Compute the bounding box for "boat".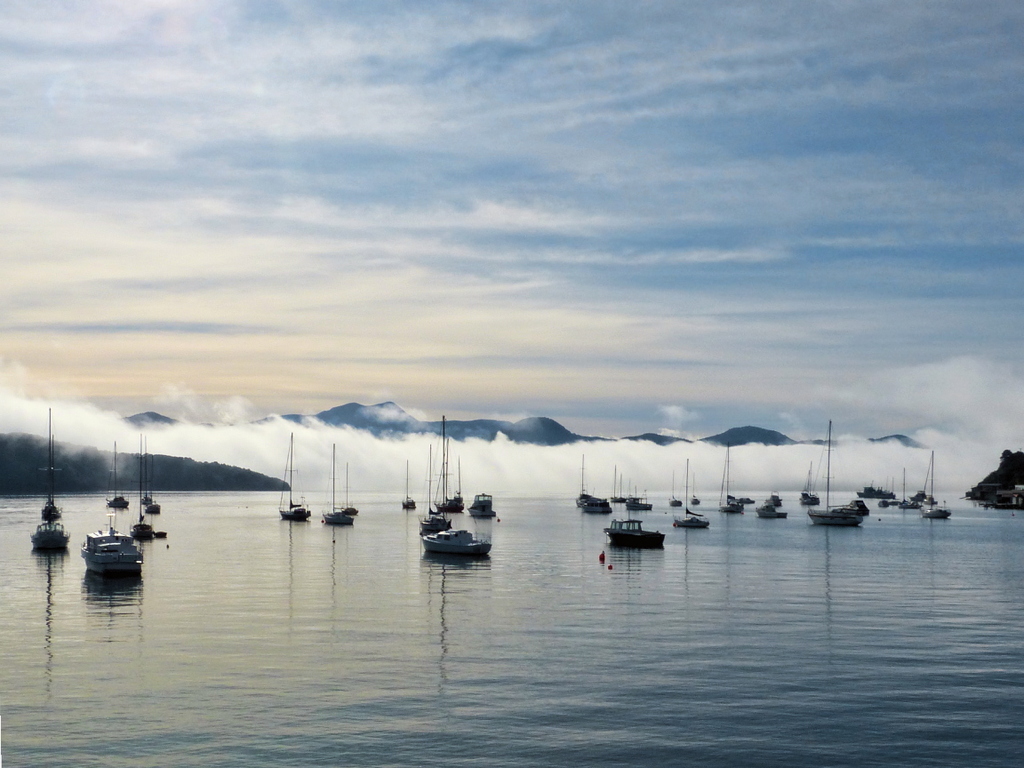
region(921, 450, 950, 517).
